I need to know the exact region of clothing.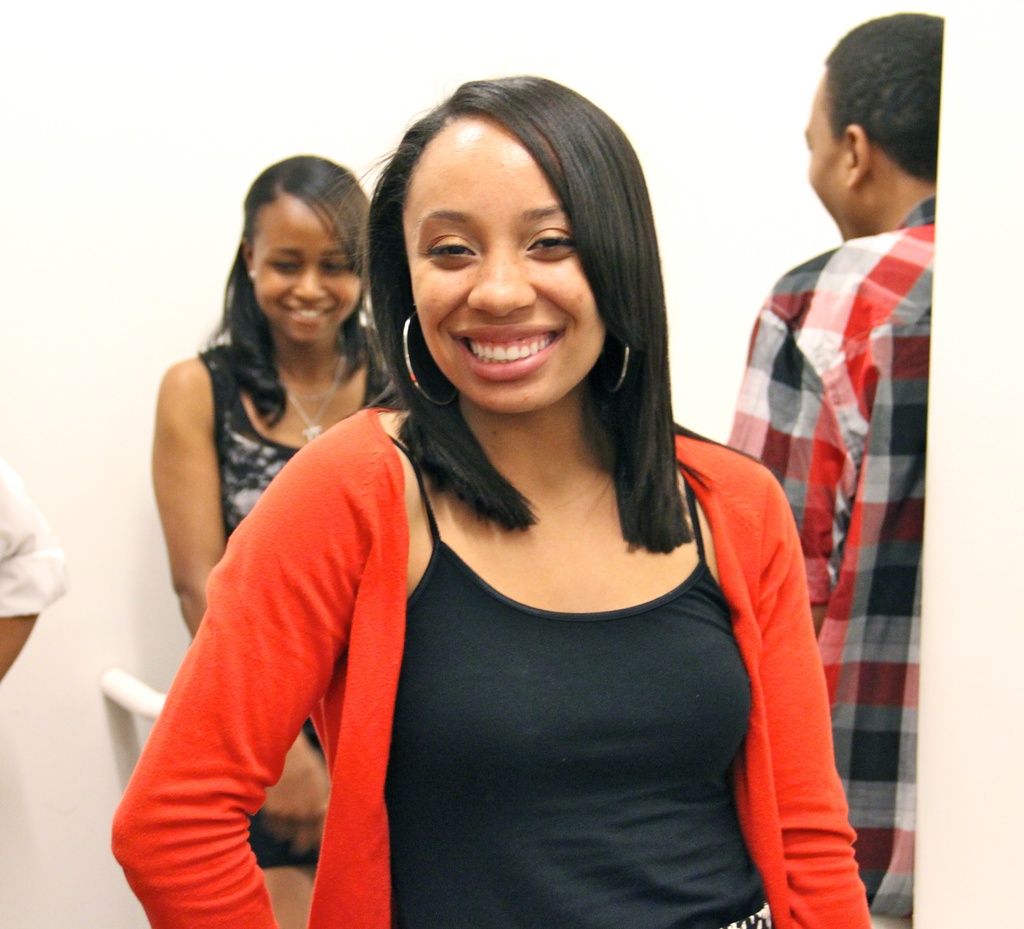
Region: (209,334,409,551).
